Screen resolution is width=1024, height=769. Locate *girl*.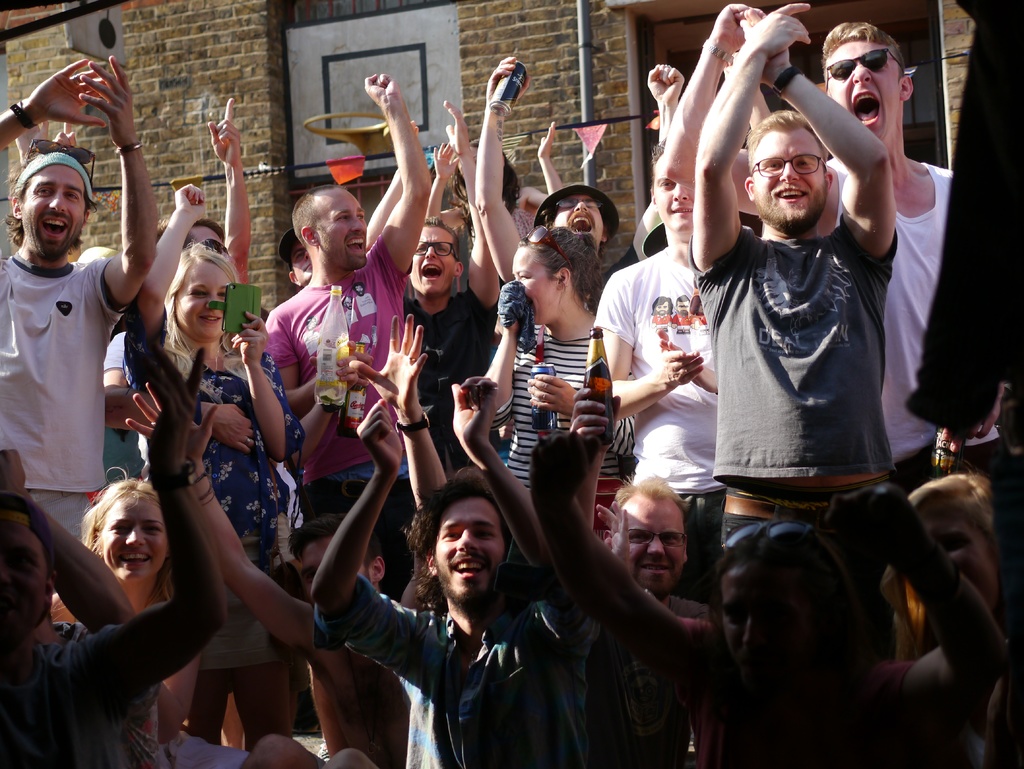
[x1=475, y1=223, x2=609, y2=511].
